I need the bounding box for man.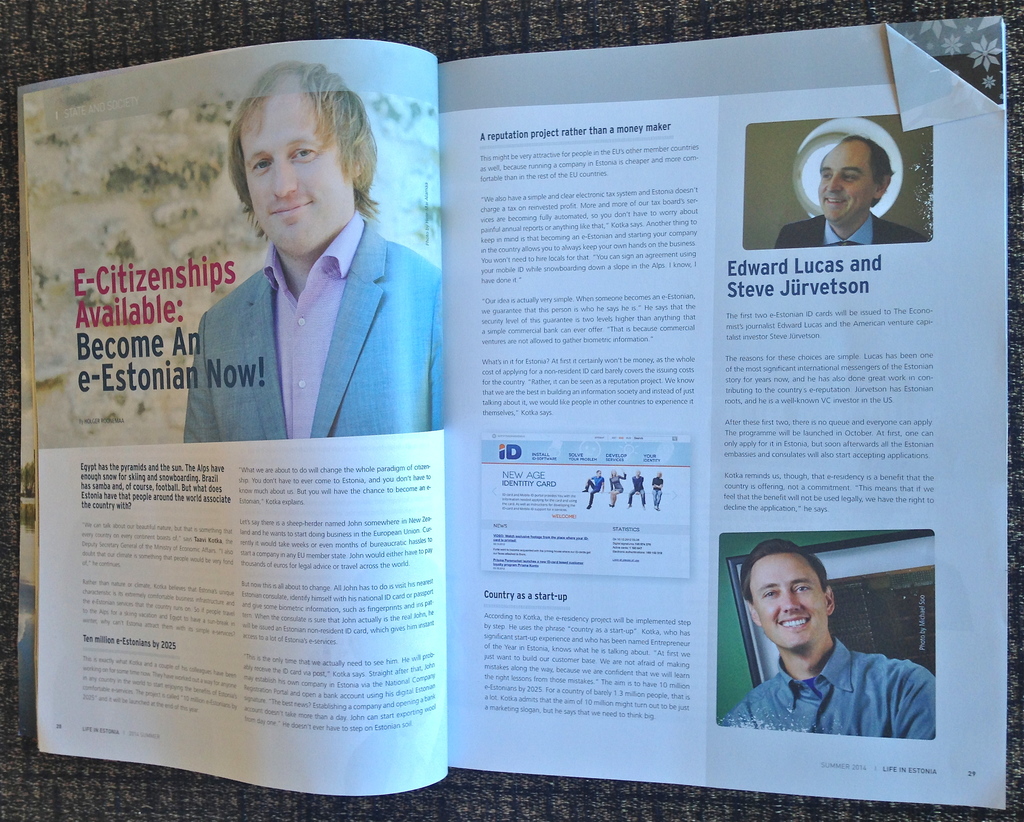
Here it is: rect(704, 534, 941, 741).
